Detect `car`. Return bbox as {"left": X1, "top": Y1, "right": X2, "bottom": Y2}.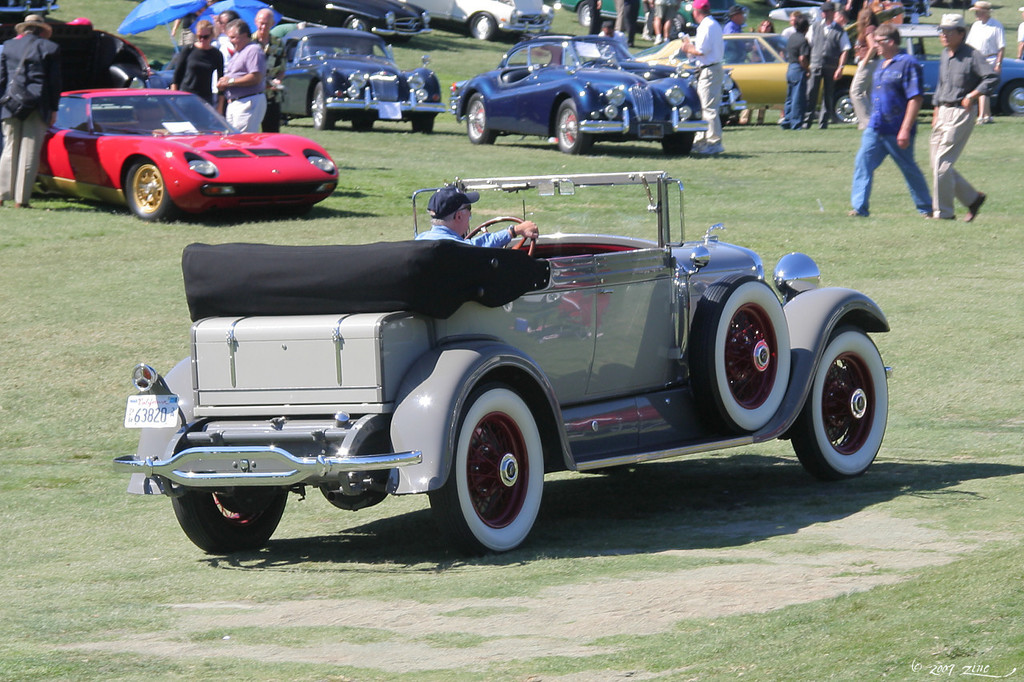
{"left": 116, "top": 167, "right": 898, "bottom": 554}.
